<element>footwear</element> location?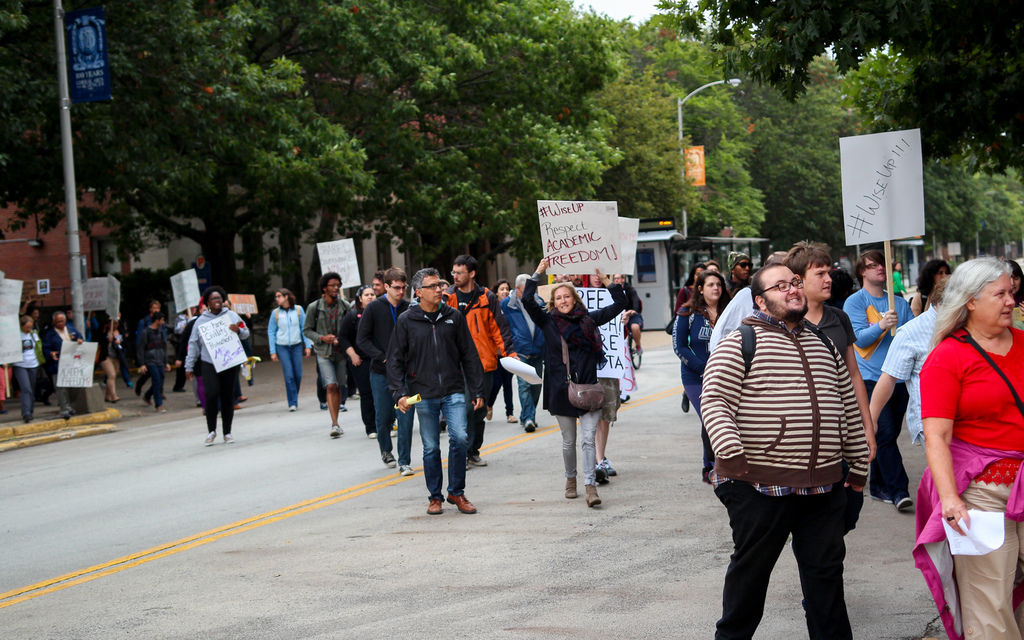
bbox=(467, 455, 471, 472)
